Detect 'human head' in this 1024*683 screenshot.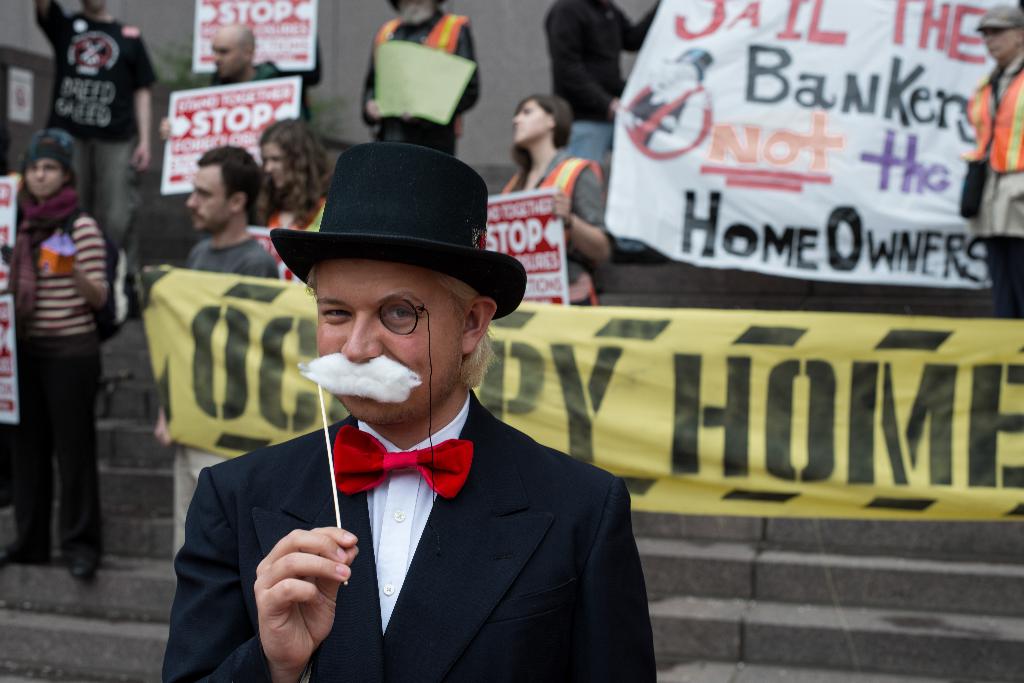
Detection: x1=254 y1=120 x2=325 y2=198.
